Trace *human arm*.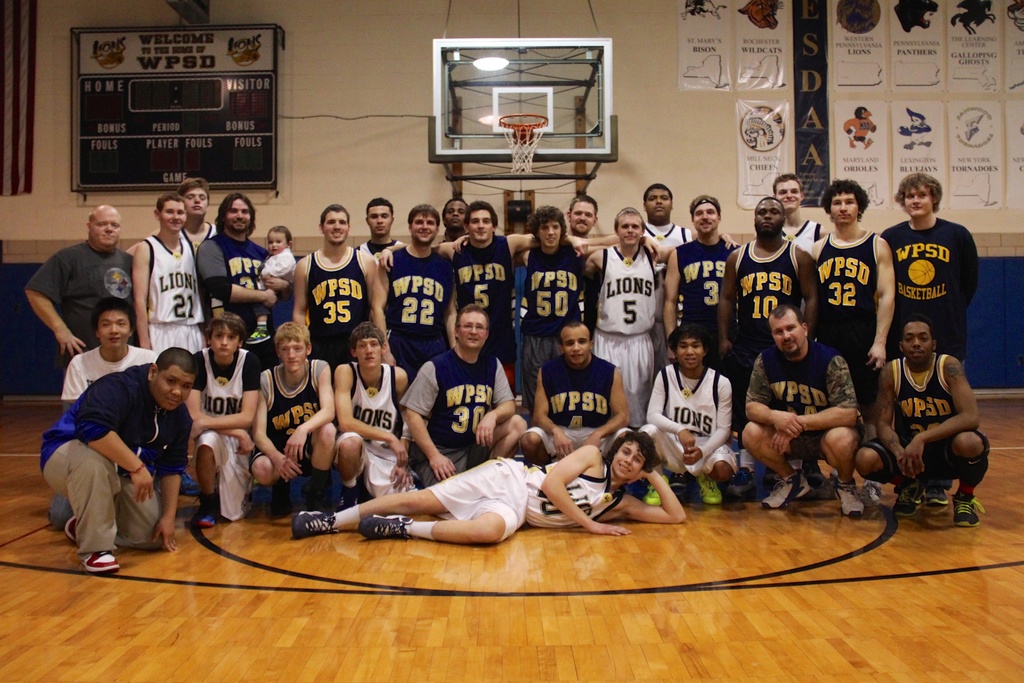
Traced to box(572, 231, 659, 251).
